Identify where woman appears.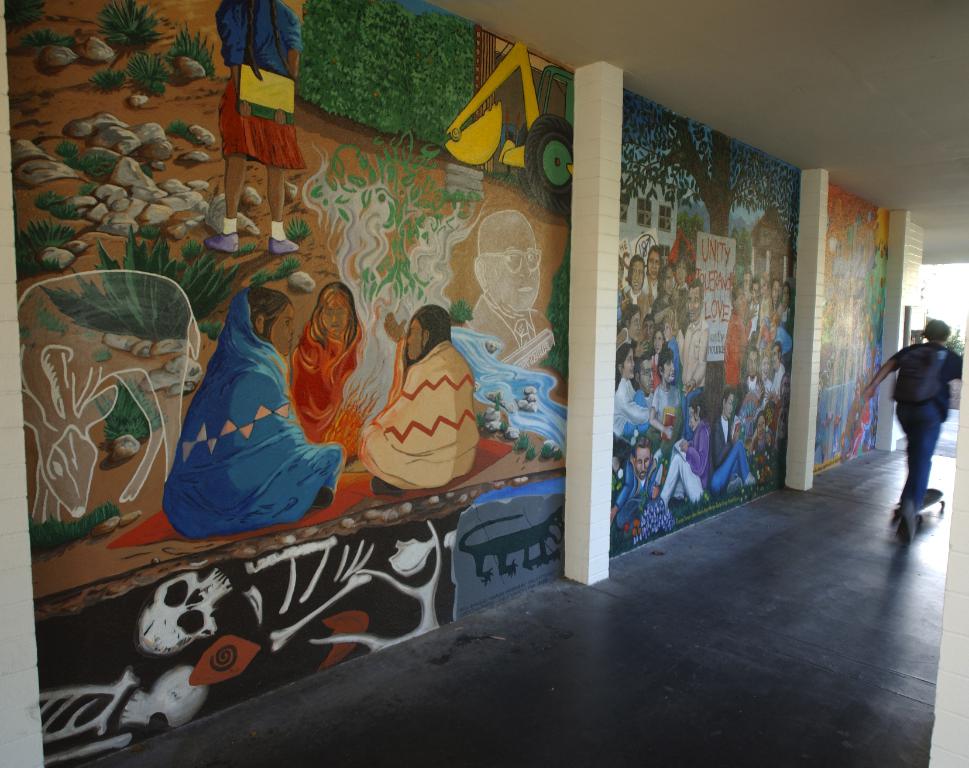
Appears at 641 244 663 313.
